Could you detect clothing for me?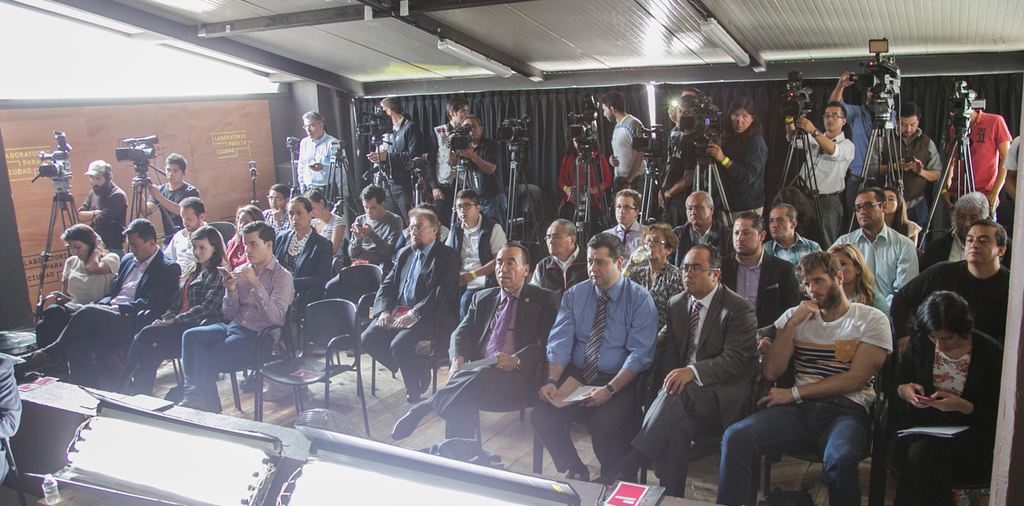
Detection result: [x1=833, y1=231, x2=924, y2=311].
